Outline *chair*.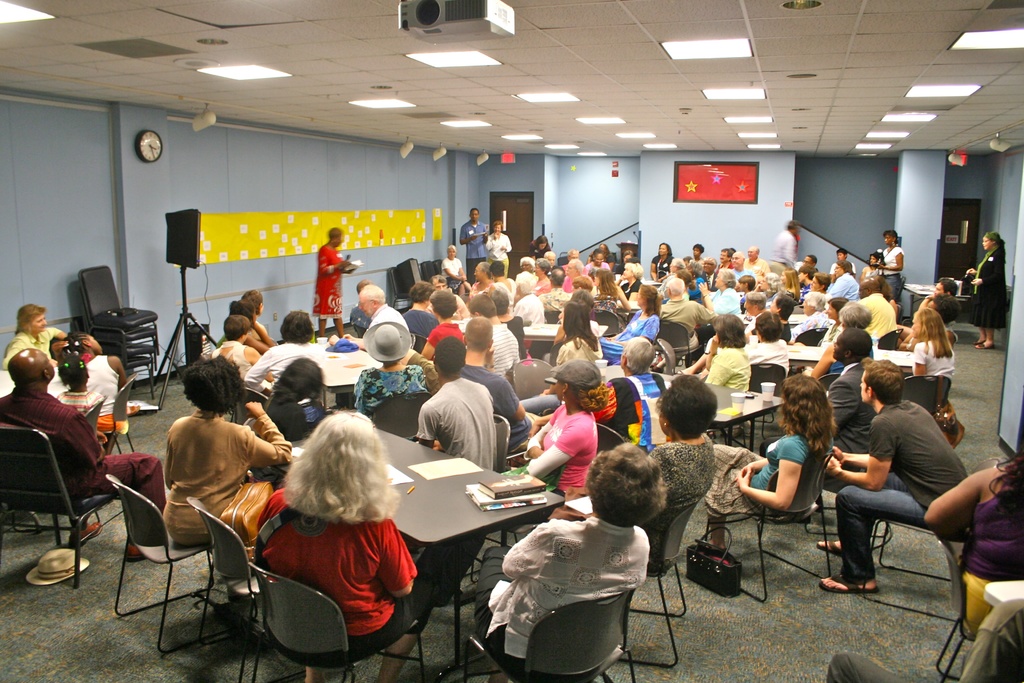
Outline: 650 340 675 370.
